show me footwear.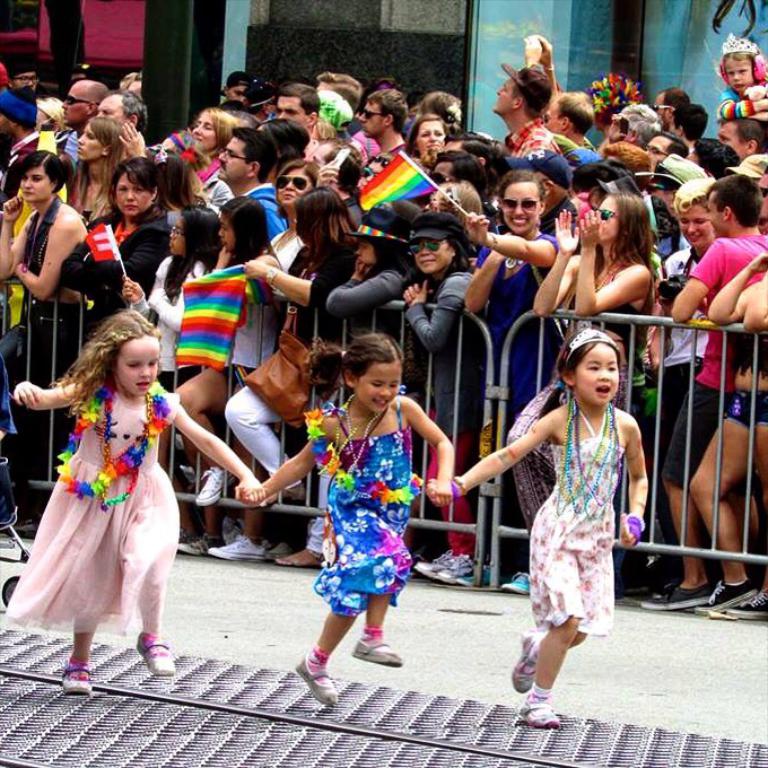
footwear is here: x1=512 y1=632 x2=550 y2=691.
